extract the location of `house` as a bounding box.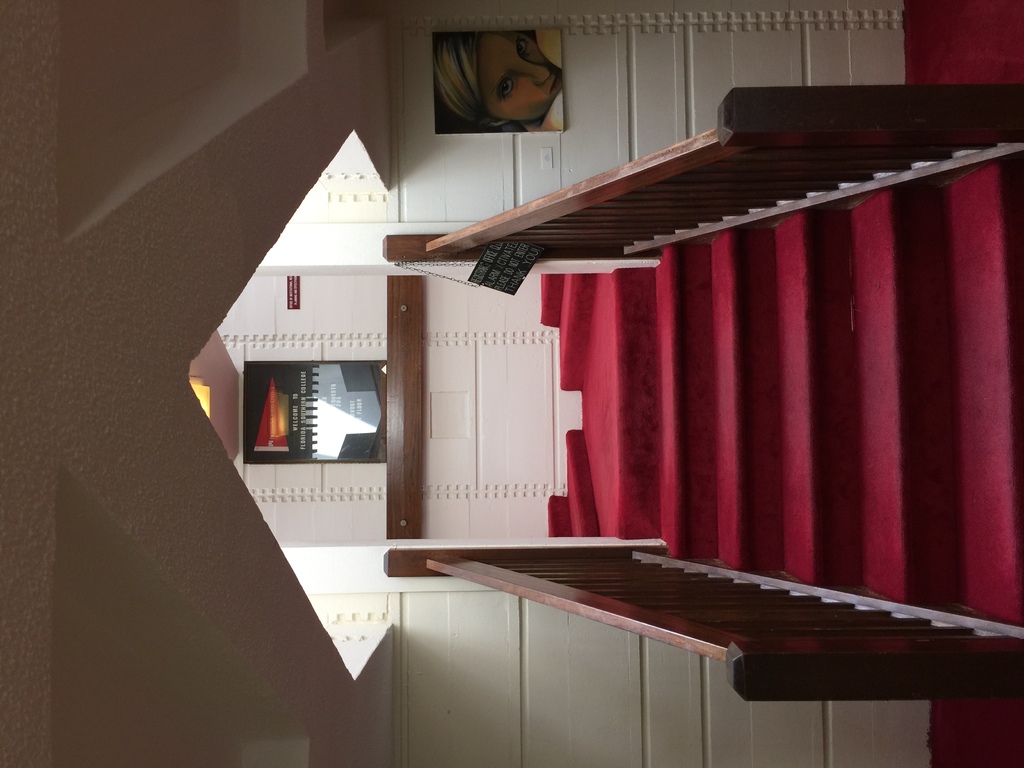
[x1=0, y1=0, x2=1023, y2=767].
